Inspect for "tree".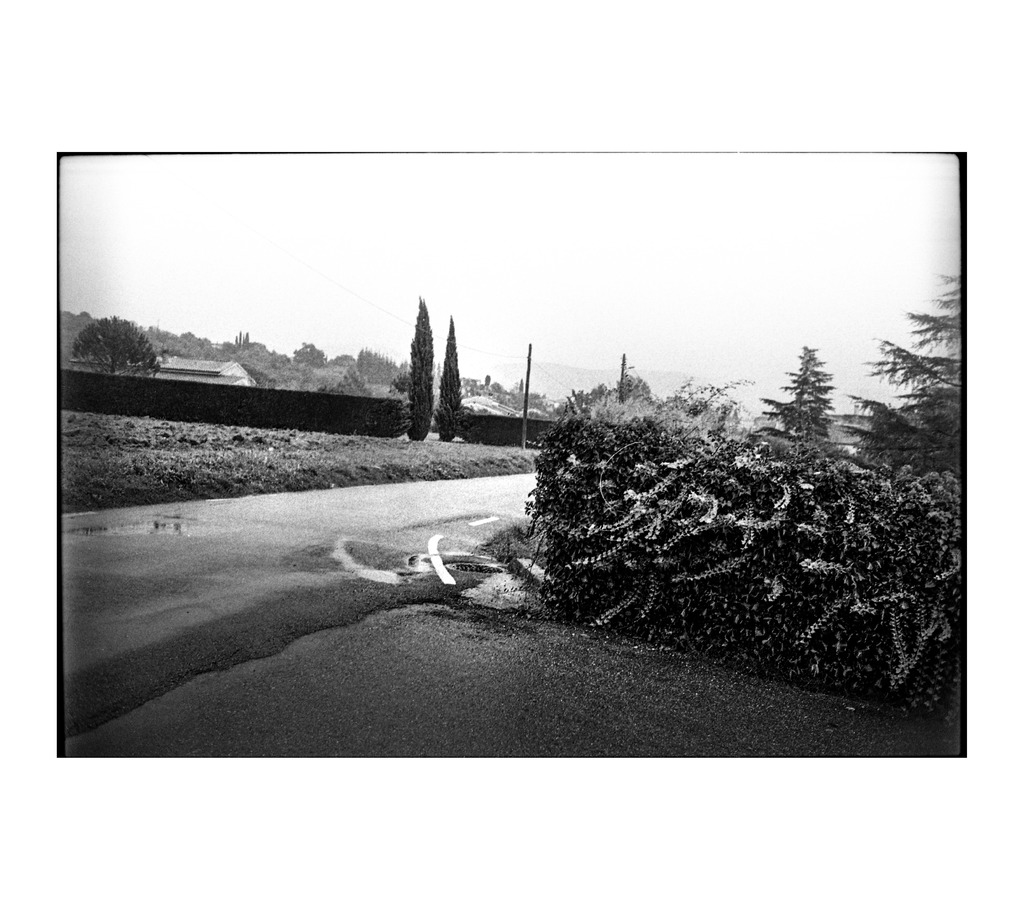
Inspection: <bbox>69, 311, 162, 376</bbox>.
